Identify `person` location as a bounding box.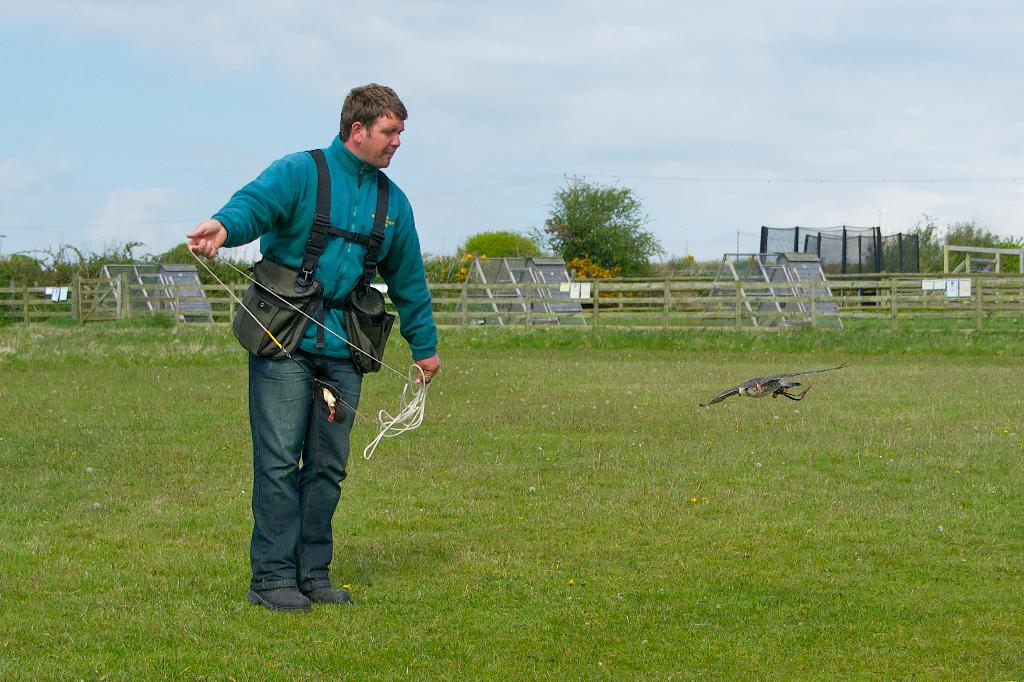
detection(207, 91, 426, 606).
